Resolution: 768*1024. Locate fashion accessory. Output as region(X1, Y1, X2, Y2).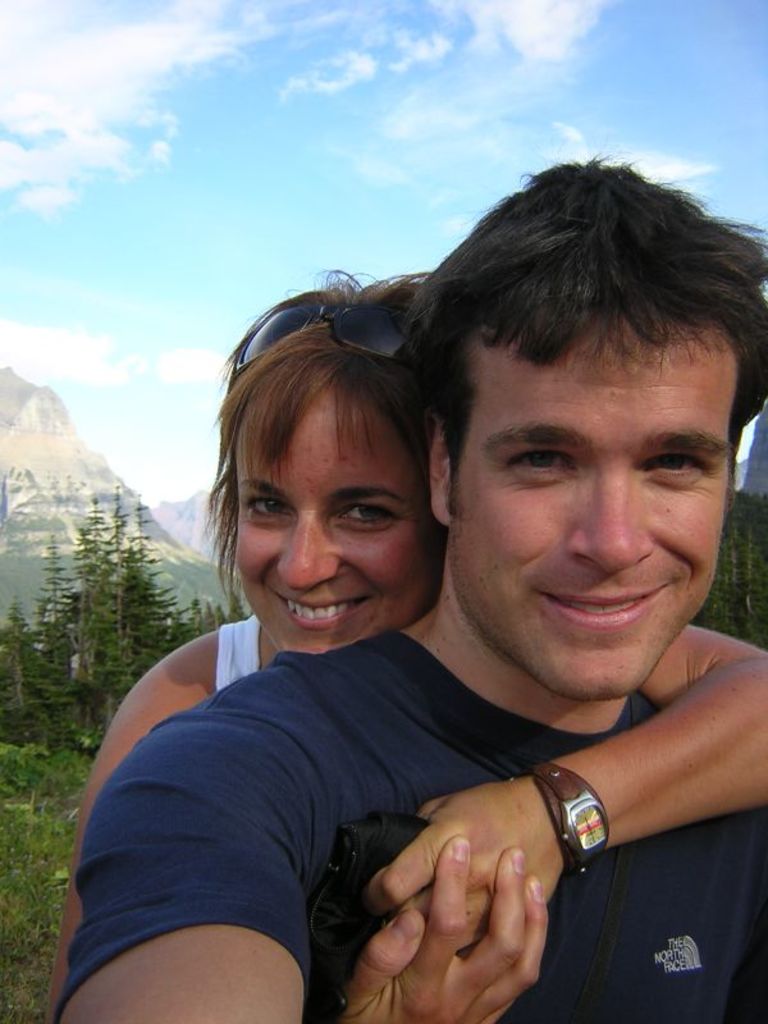
region(227, 297, 425, 390).
